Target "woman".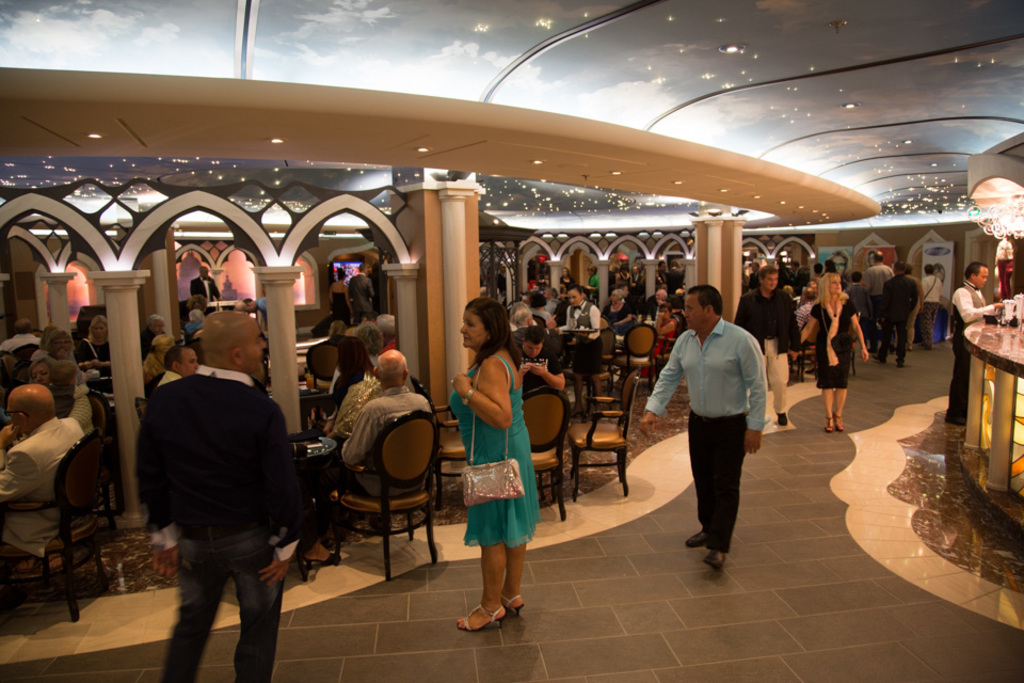
Target region: l=45, t=328, r=77, b=362.
